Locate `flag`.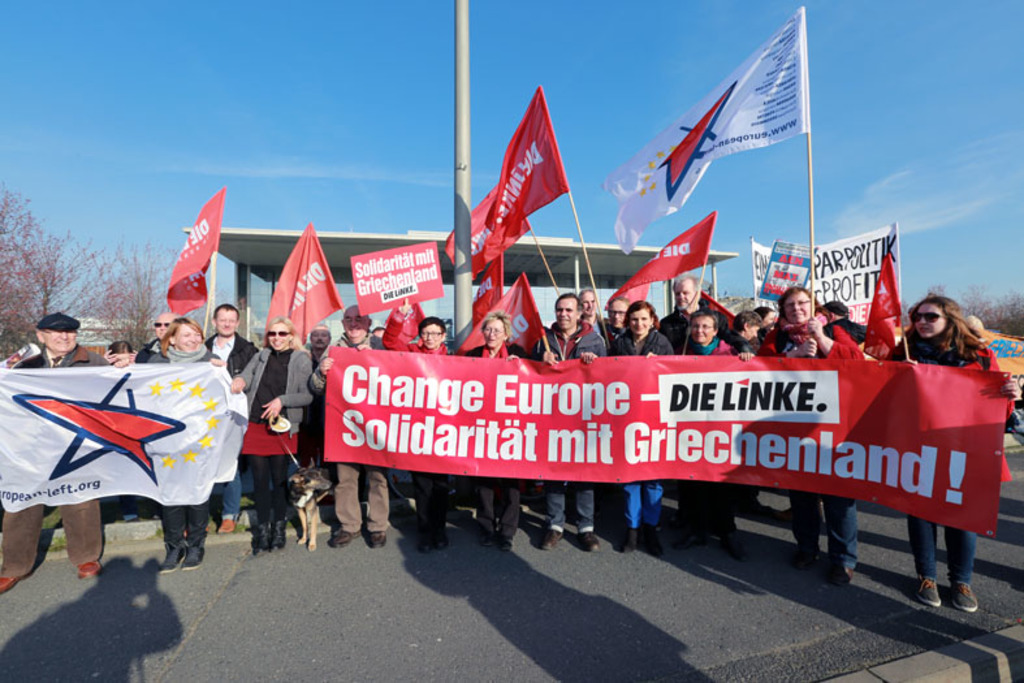
Bounding box: box(600, 209, 717, 312).
